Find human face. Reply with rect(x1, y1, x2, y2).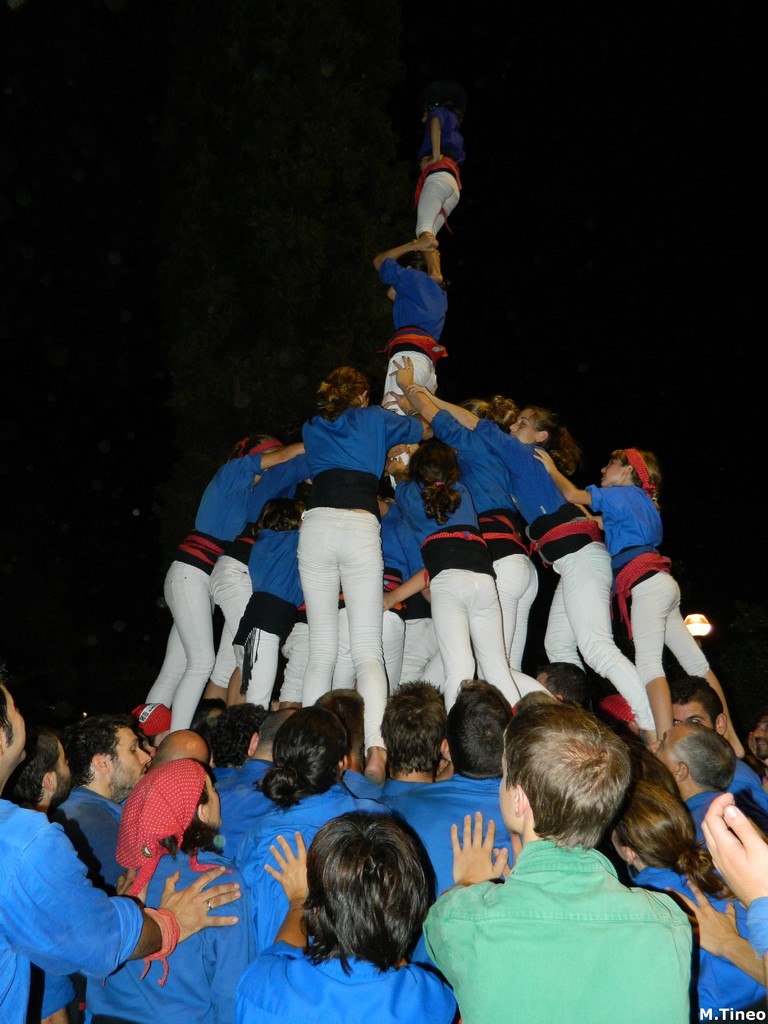
rect(108, 727, 149, 788).
